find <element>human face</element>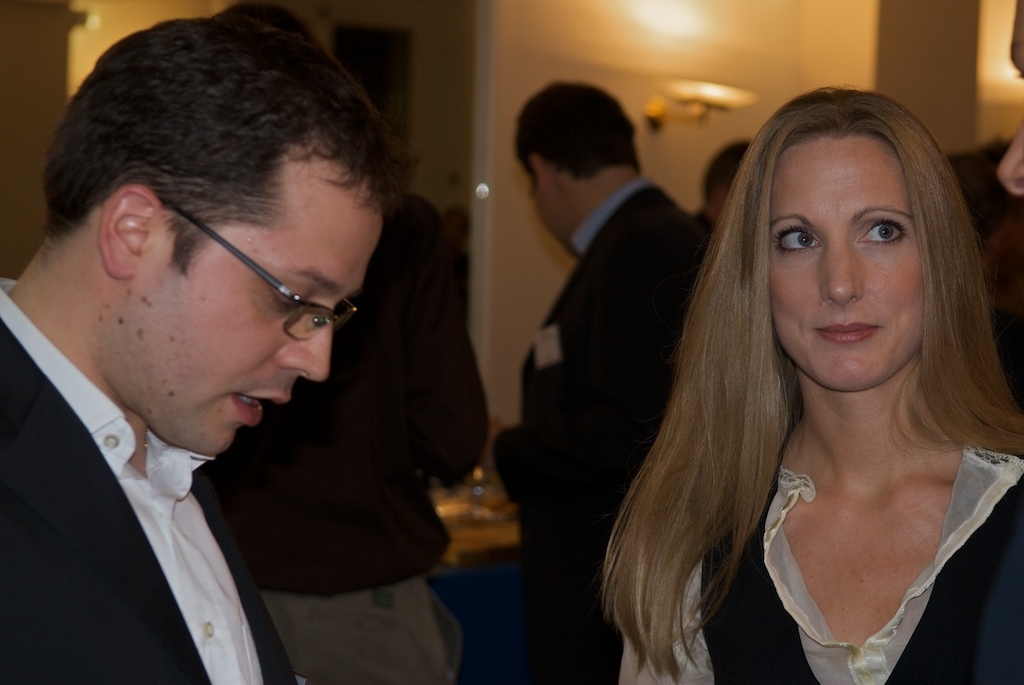
{"x1": 124, "y1": 154, "x2": 373, "y2": 454}
